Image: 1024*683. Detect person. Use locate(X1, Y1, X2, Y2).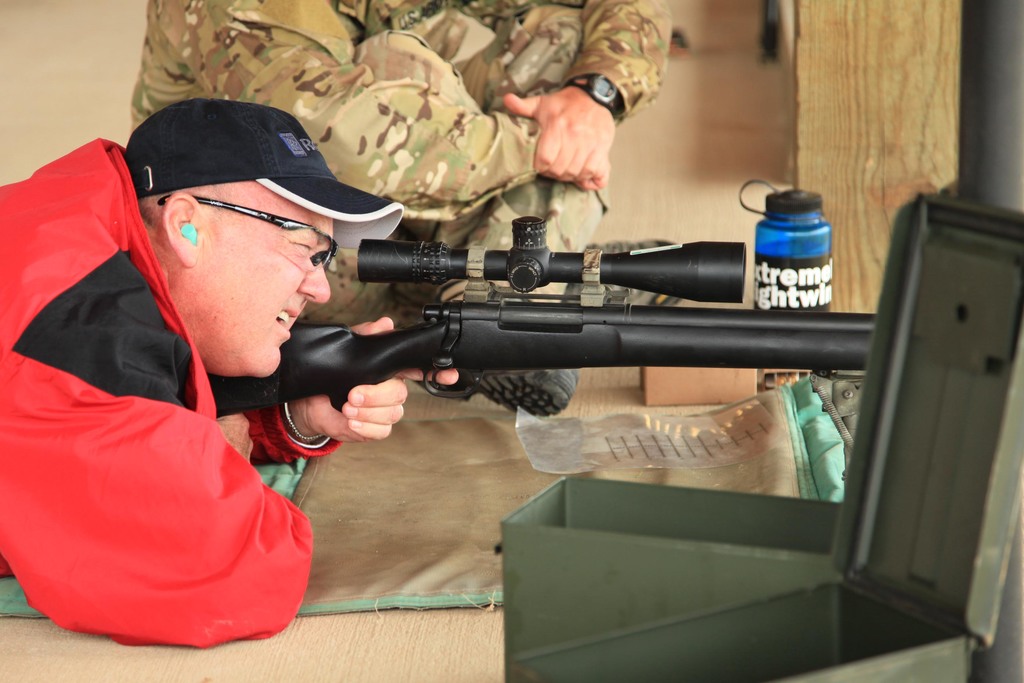
locate(0, 106, 464, 649).
